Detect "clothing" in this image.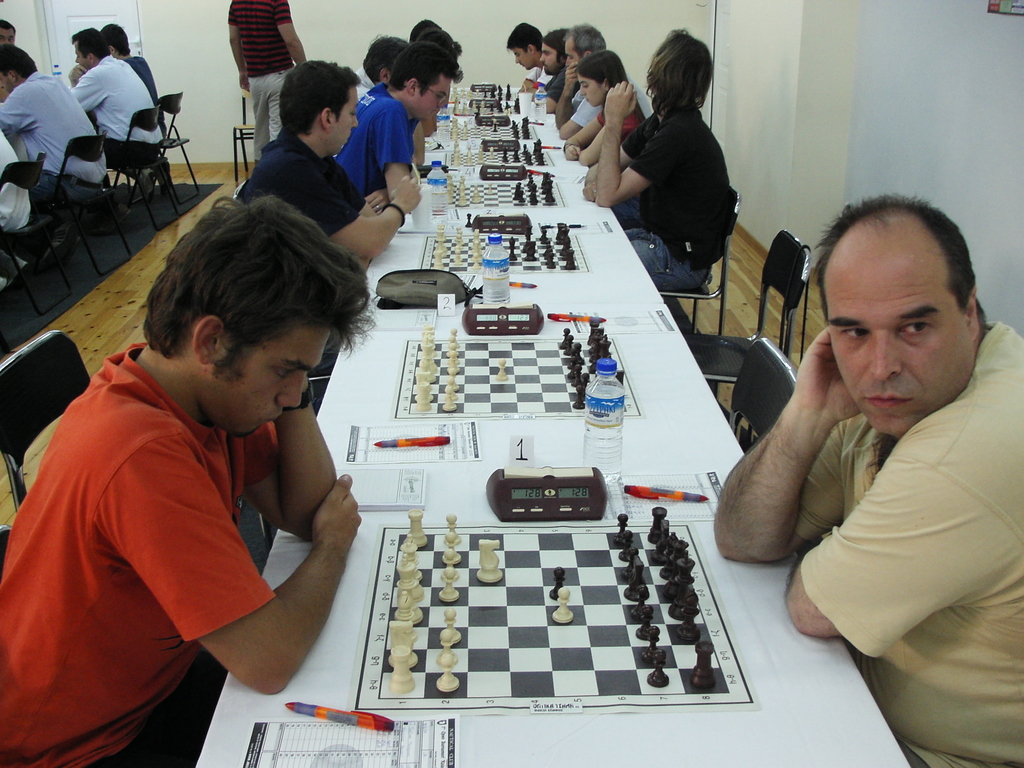
Detection: 67 53 161 172.
